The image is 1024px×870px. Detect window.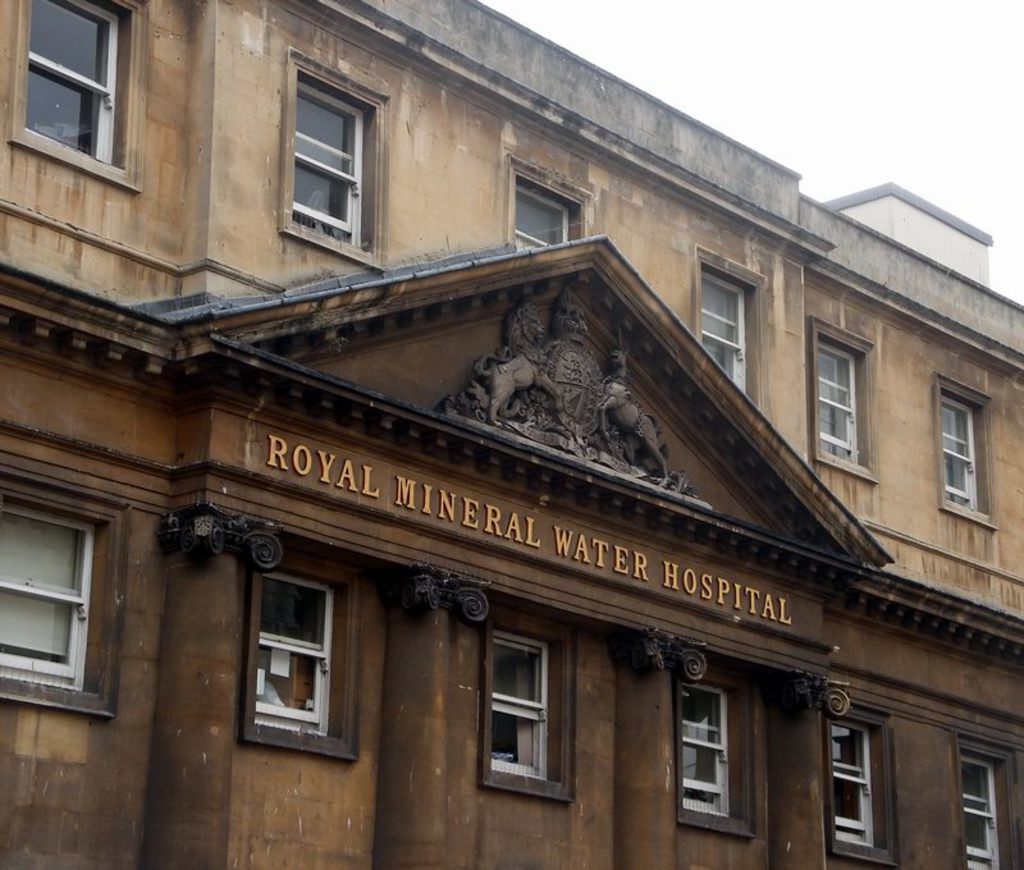
Detection: left=675, top=686, right=728, bottom=821.
